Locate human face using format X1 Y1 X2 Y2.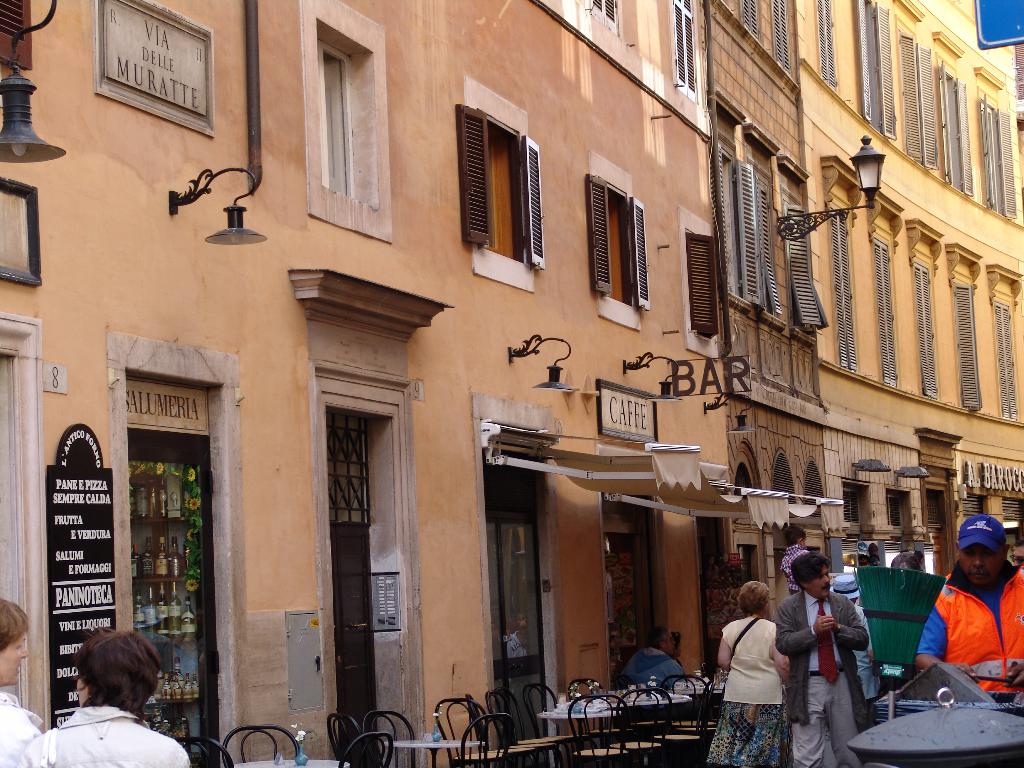
958 545 998 597.
